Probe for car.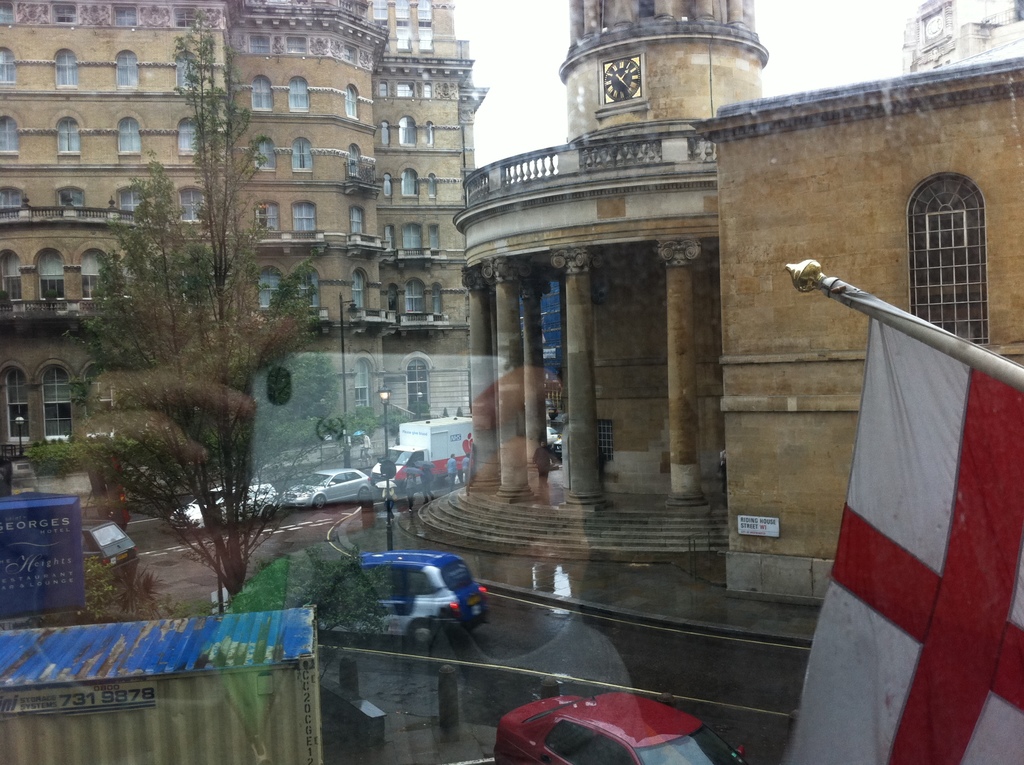
Probe result: BBox(280, 469, 372, 512).
